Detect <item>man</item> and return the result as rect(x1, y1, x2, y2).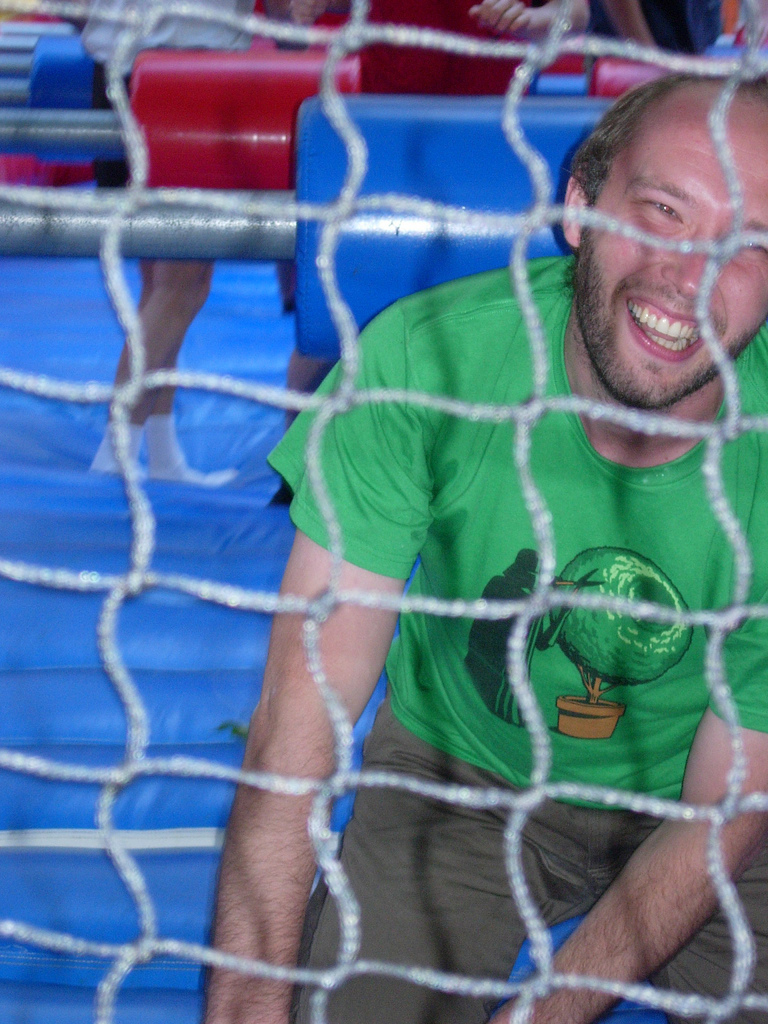
rect(286, 0, 591, 504).
